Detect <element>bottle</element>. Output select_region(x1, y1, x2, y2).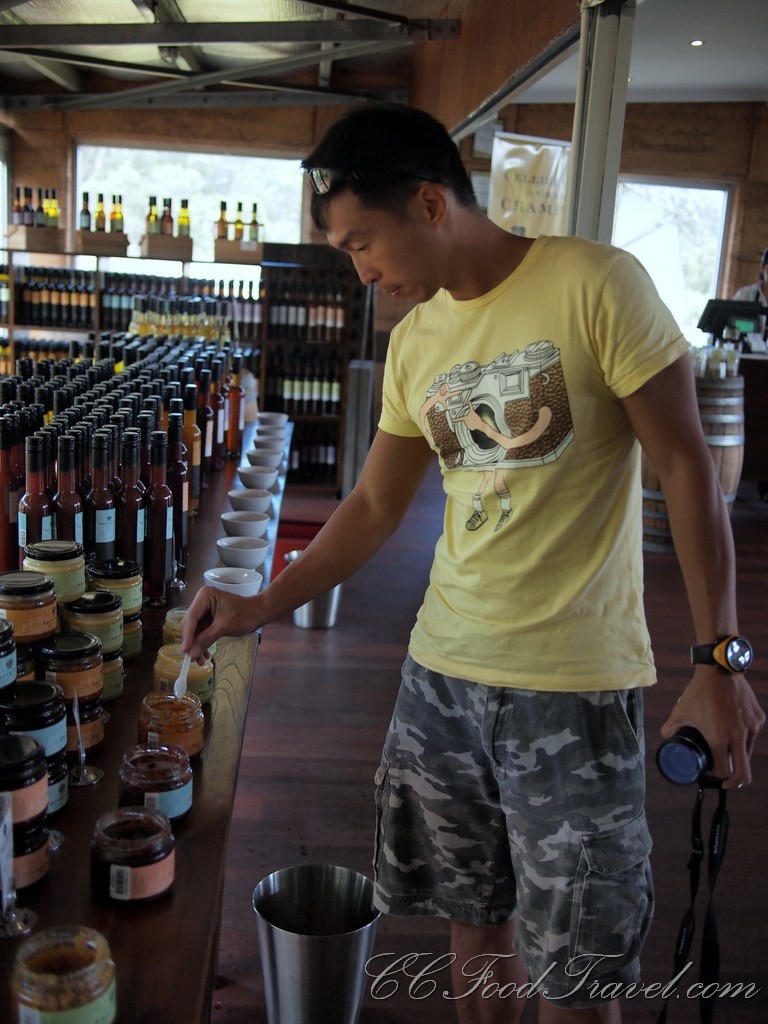
select_region(249, 204, 261, 243).
